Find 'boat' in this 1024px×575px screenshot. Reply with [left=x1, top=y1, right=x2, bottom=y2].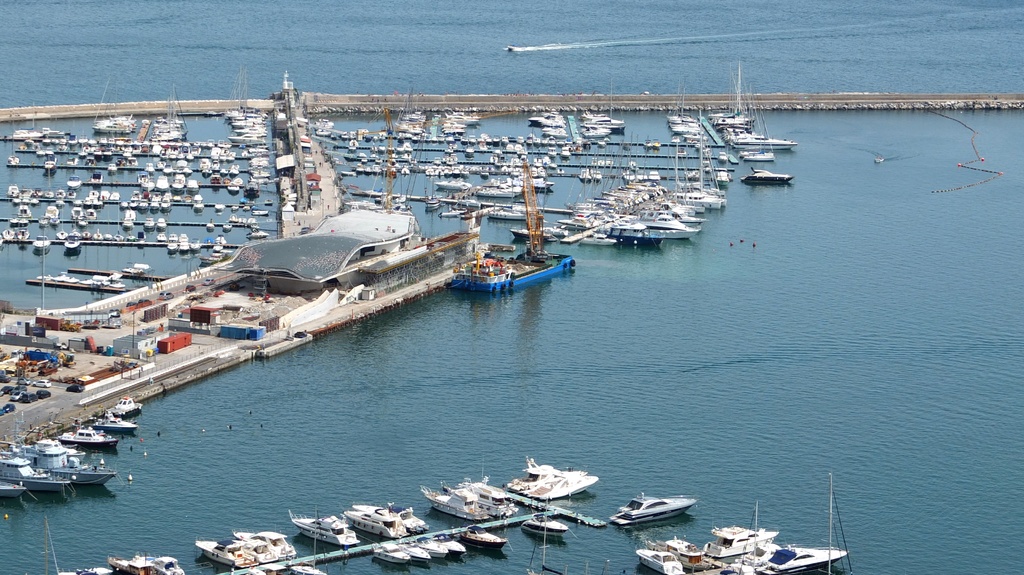
[left=426, top=178, right=437, bottom=207].
